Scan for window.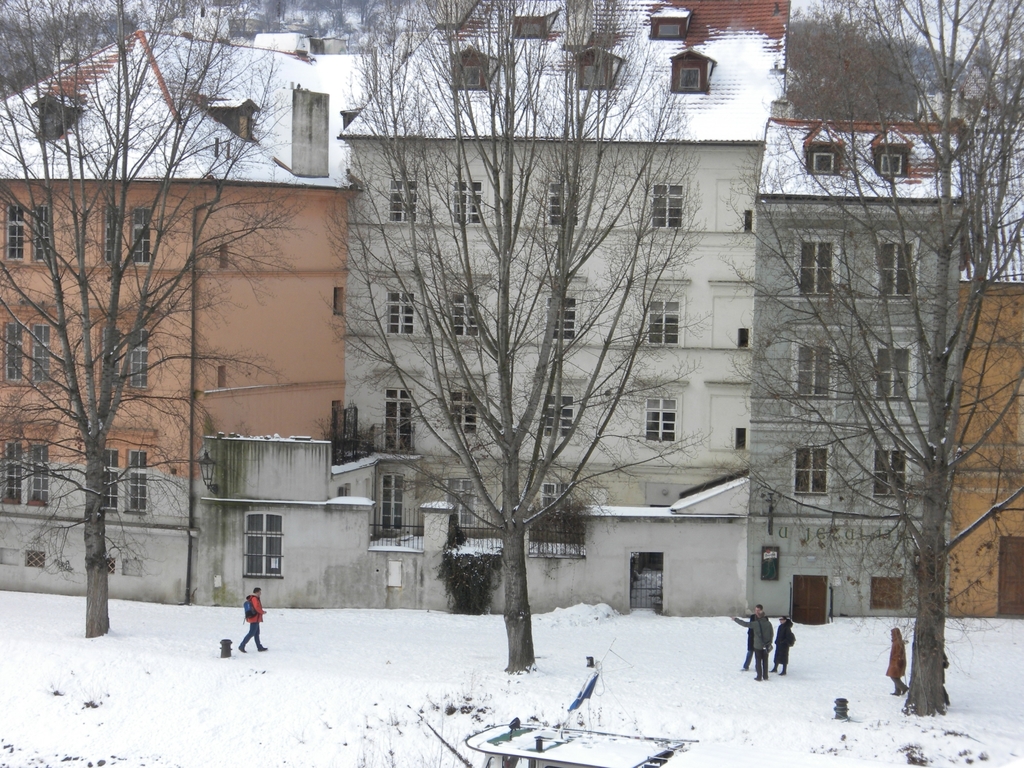
Scan result: [x1=543, y1=289, x2=580, y2=346].
